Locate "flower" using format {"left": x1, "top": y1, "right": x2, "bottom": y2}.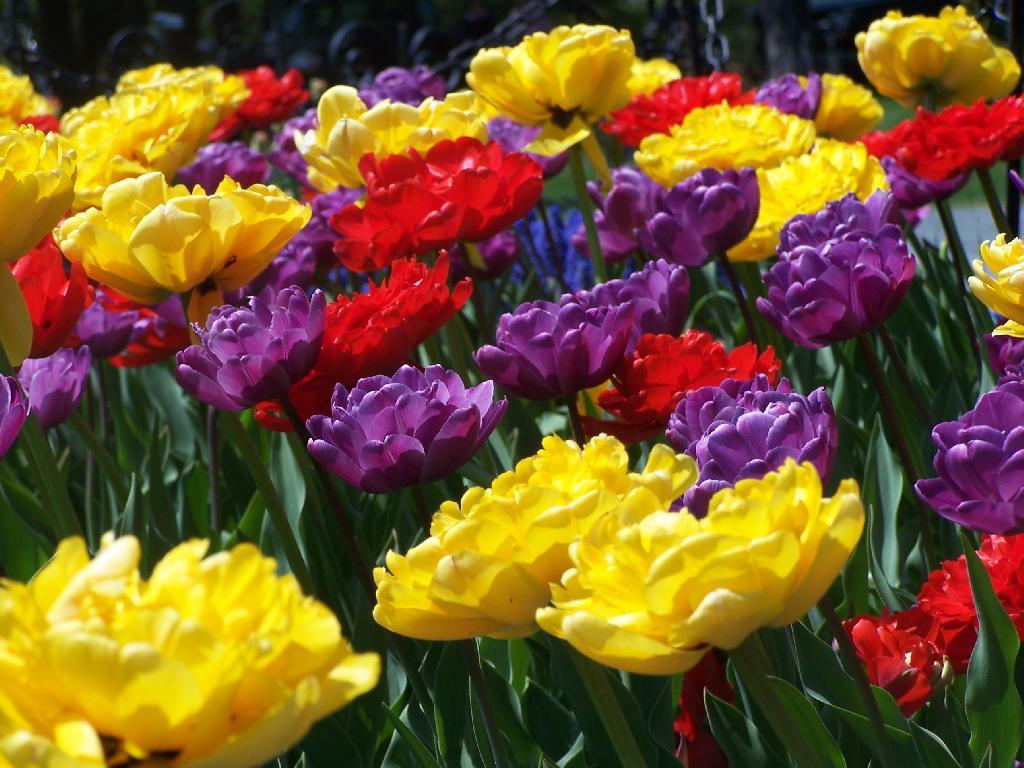
{"left": 661, "top": 378, "right": 837, "bottom": 525}.
